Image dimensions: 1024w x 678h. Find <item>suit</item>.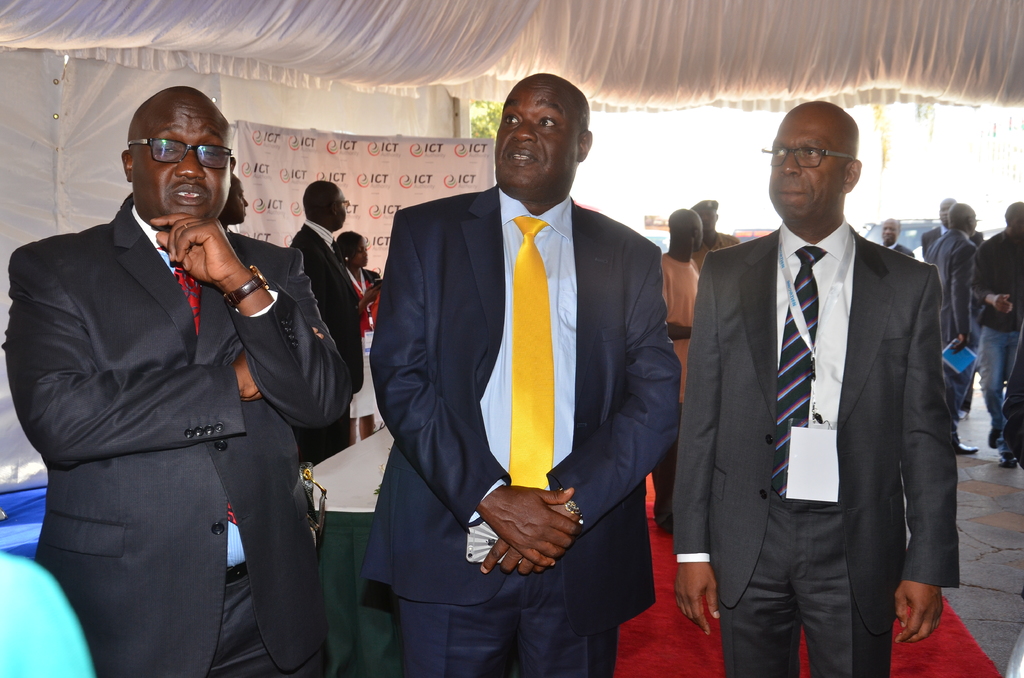
<box>360,77,678,657</box>.
